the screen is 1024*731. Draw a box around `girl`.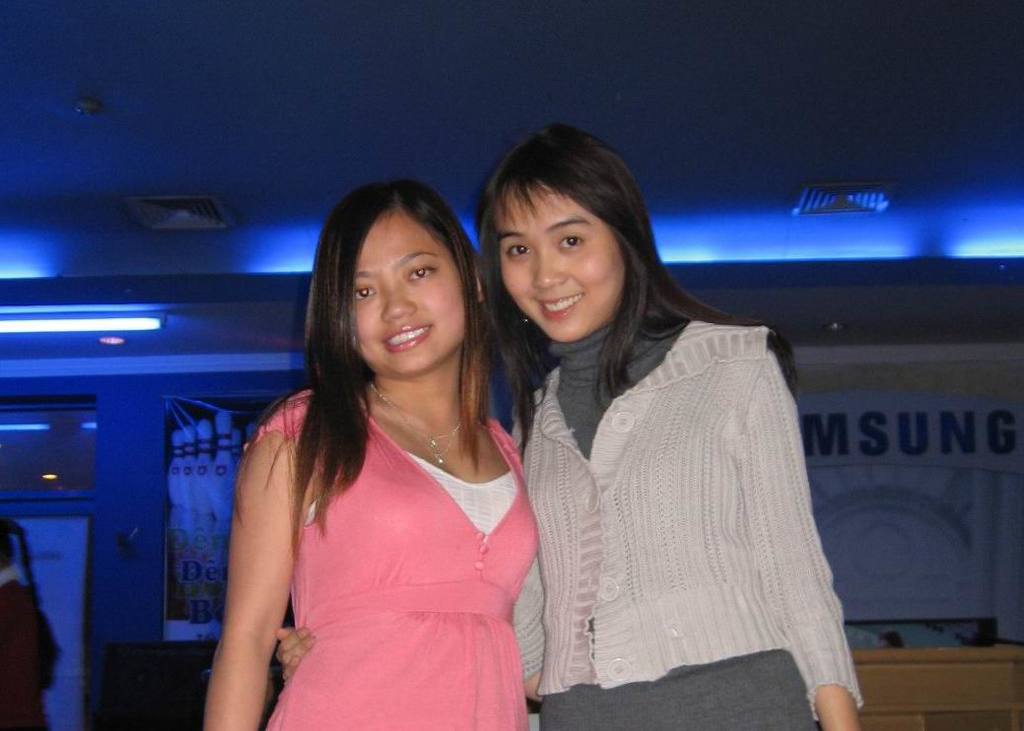
212/179/539/730.
